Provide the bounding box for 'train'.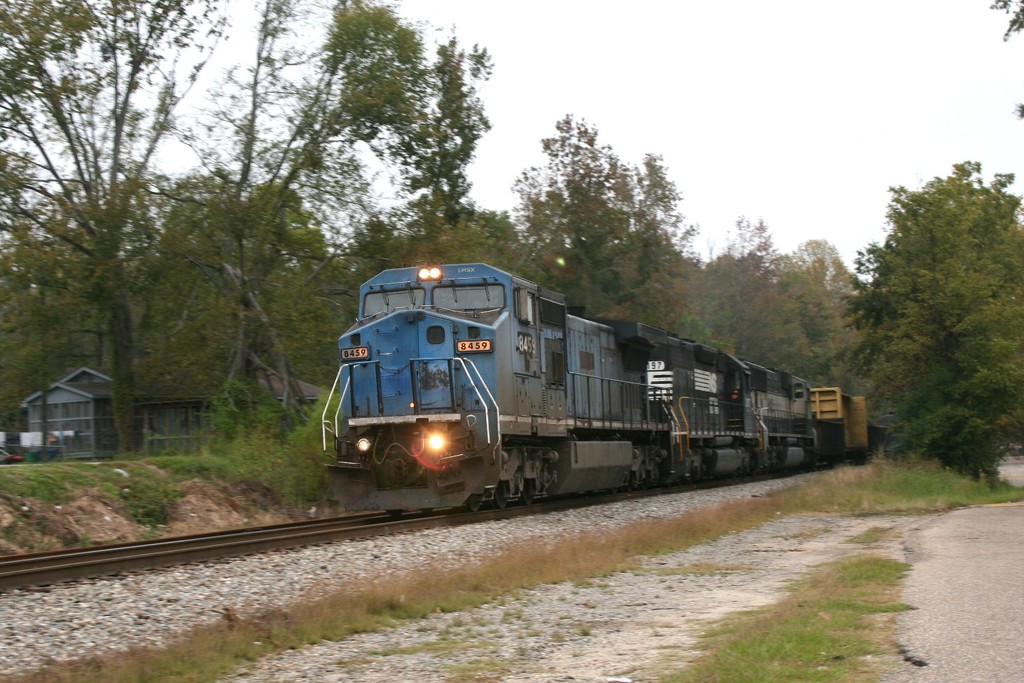
(321,264,886,512).
